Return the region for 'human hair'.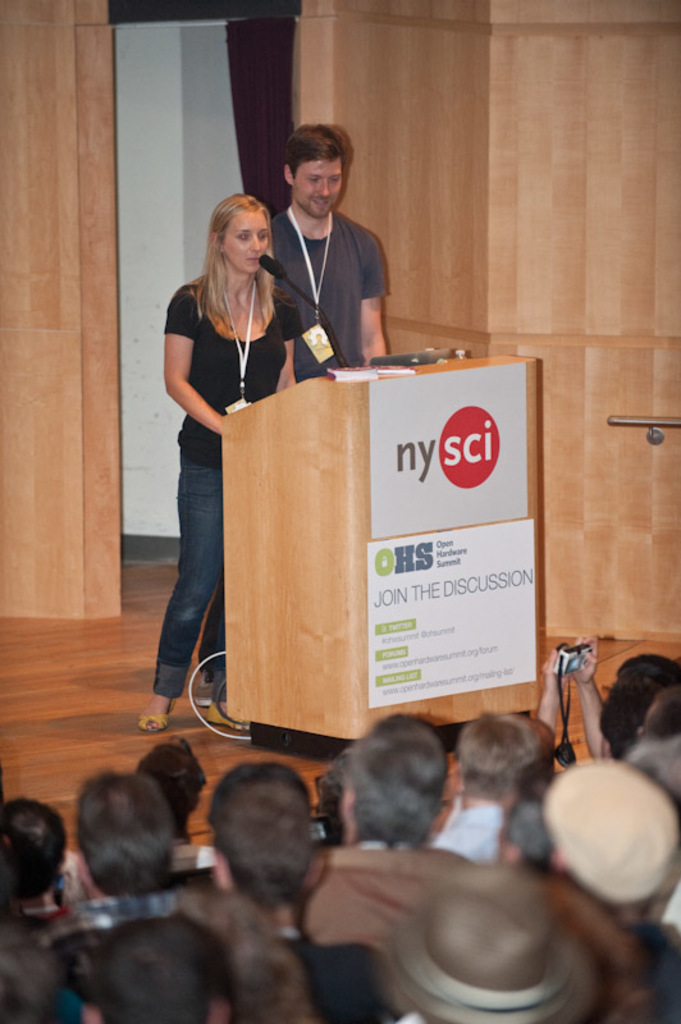
280, 124, 346, 186.
